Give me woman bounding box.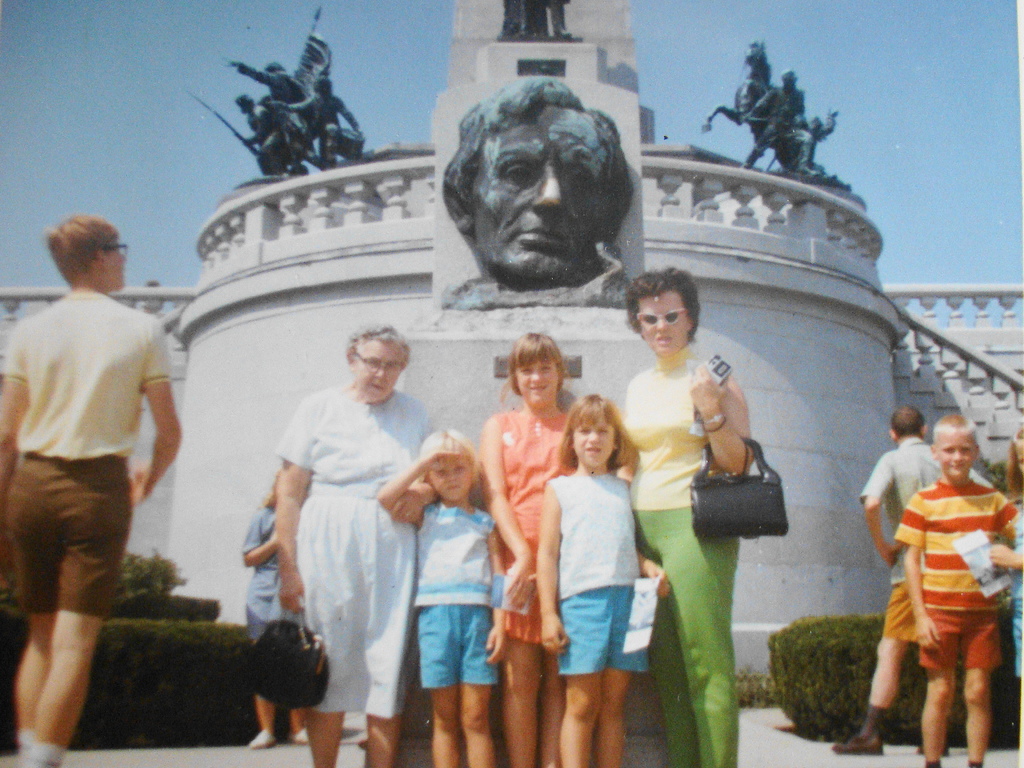
[left=604, top=273, right=778, bottom=737].
